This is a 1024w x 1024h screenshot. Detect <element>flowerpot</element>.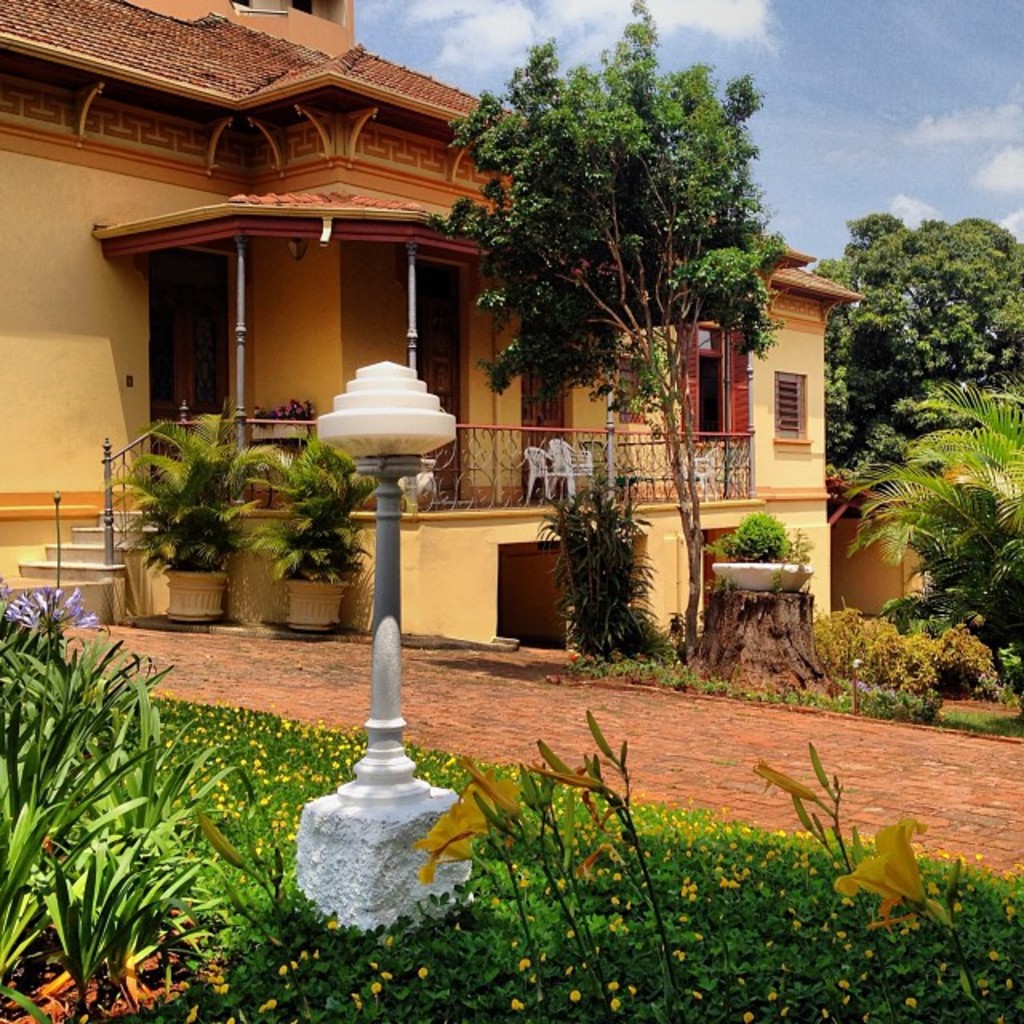
bbox=[392, 459, 435, 493].
